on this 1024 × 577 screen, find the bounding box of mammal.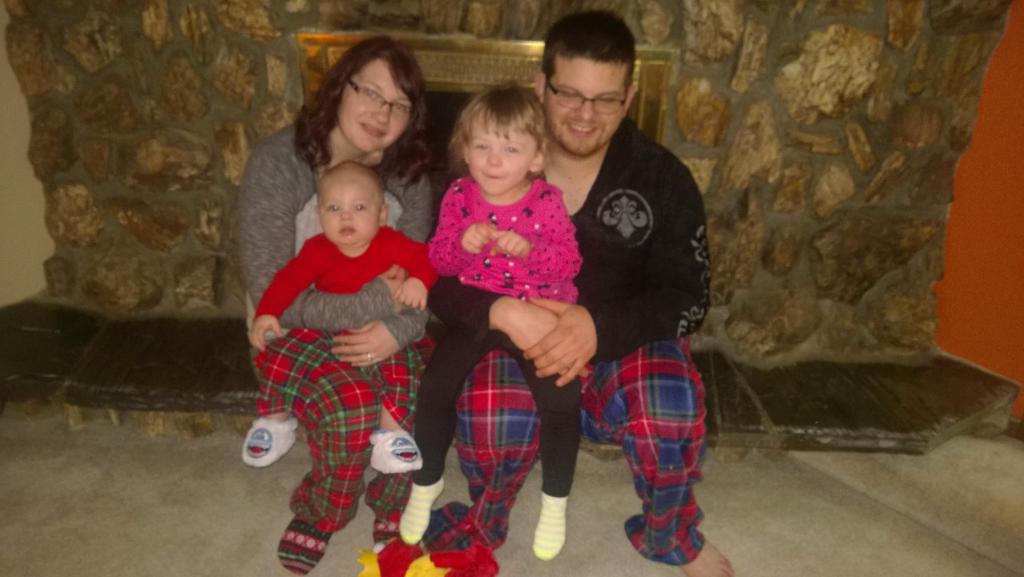
Bounding box: 409, 77, 588, 543.
